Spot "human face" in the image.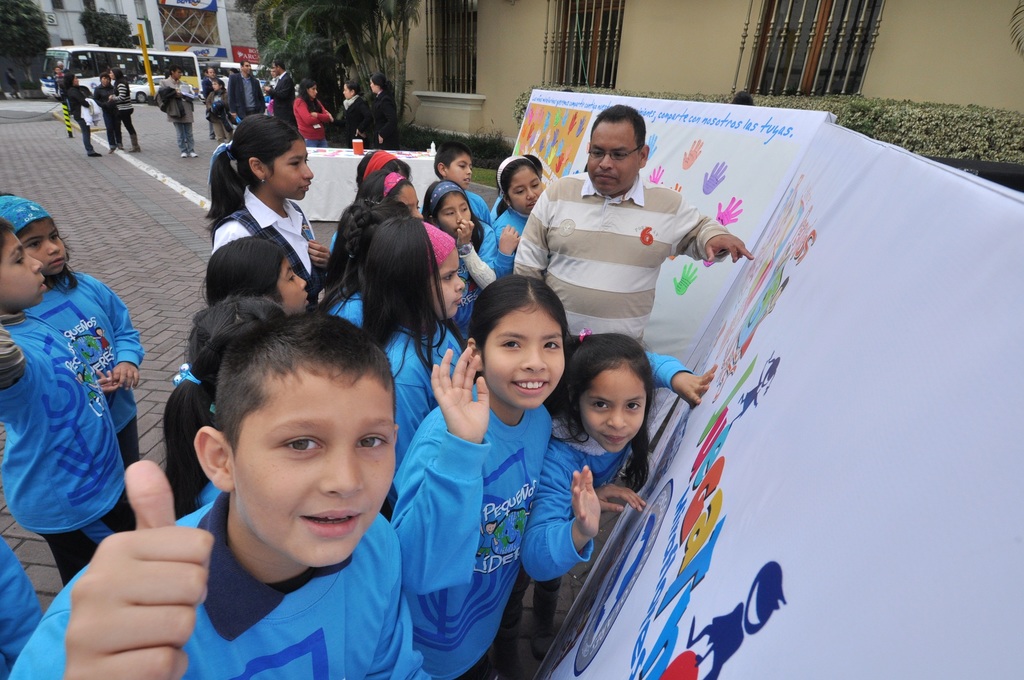
"human face" found at bbox=[483, 299, 563, 403].
